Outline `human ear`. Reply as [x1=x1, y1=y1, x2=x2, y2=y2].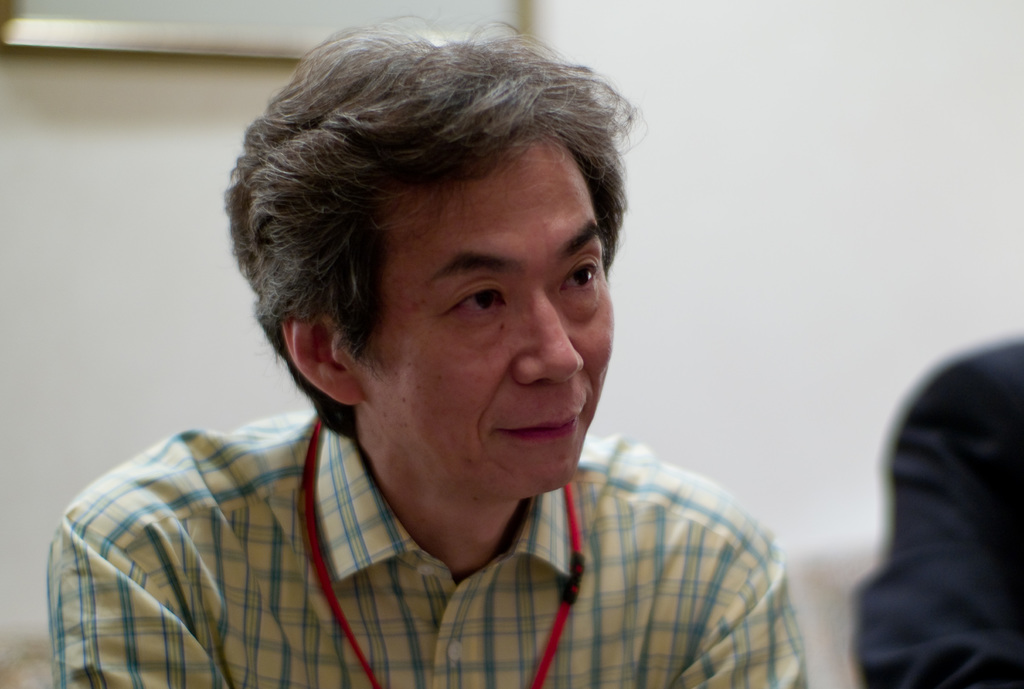
[x1=285, y1=298, x2=344, y2=401].
